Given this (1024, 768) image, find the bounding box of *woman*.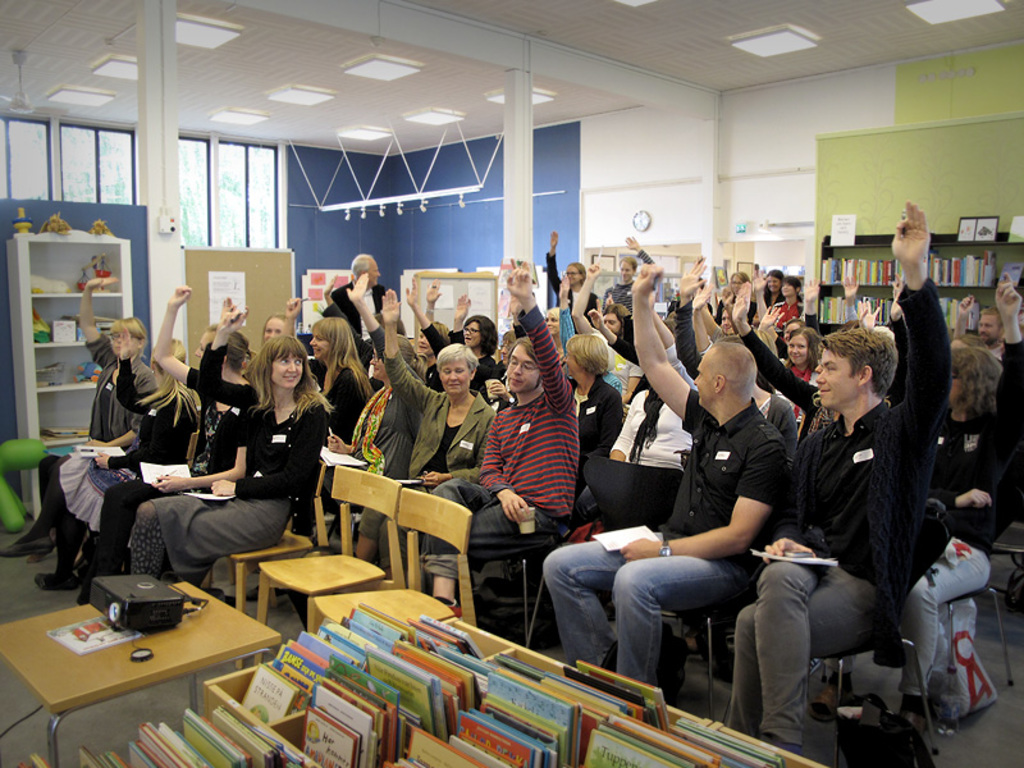
(754, 306, 831, 429).
